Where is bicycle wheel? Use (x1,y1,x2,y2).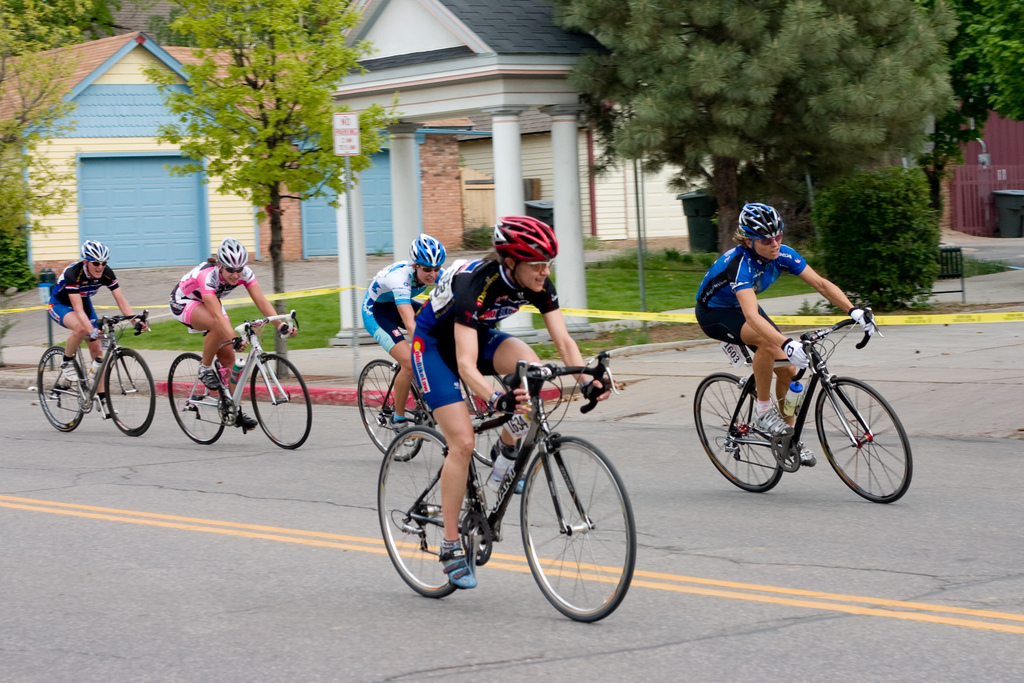
(814,381,911,501).
